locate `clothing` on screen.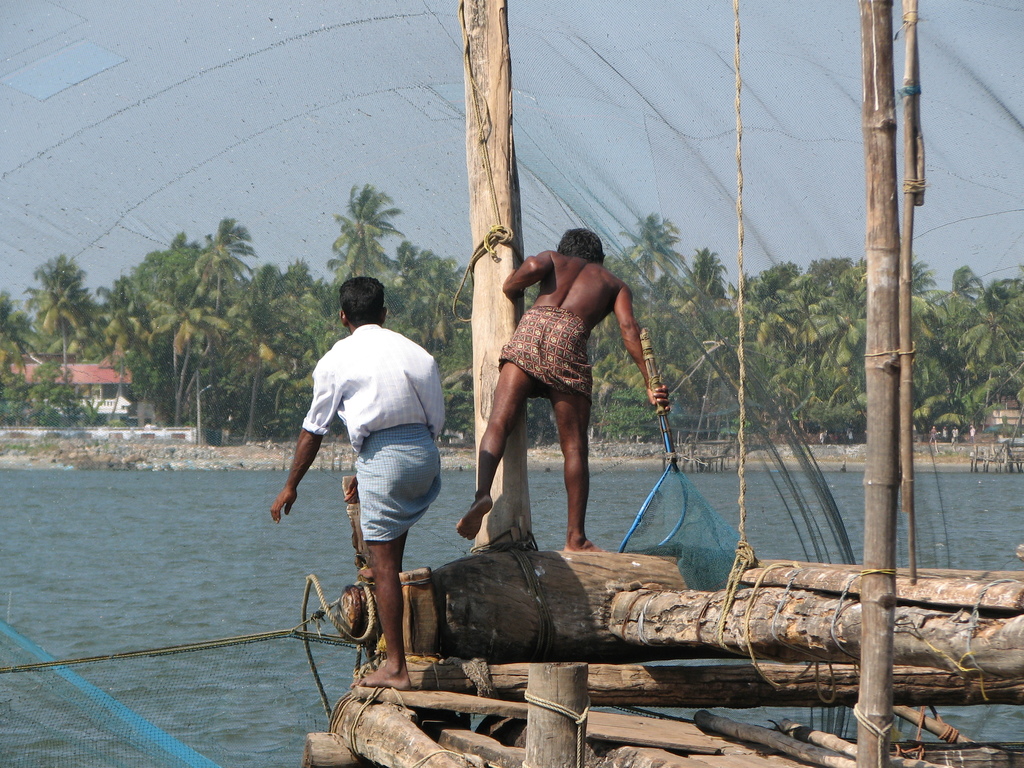
On screen at left=300, top=323, right=450, bottom=553.
